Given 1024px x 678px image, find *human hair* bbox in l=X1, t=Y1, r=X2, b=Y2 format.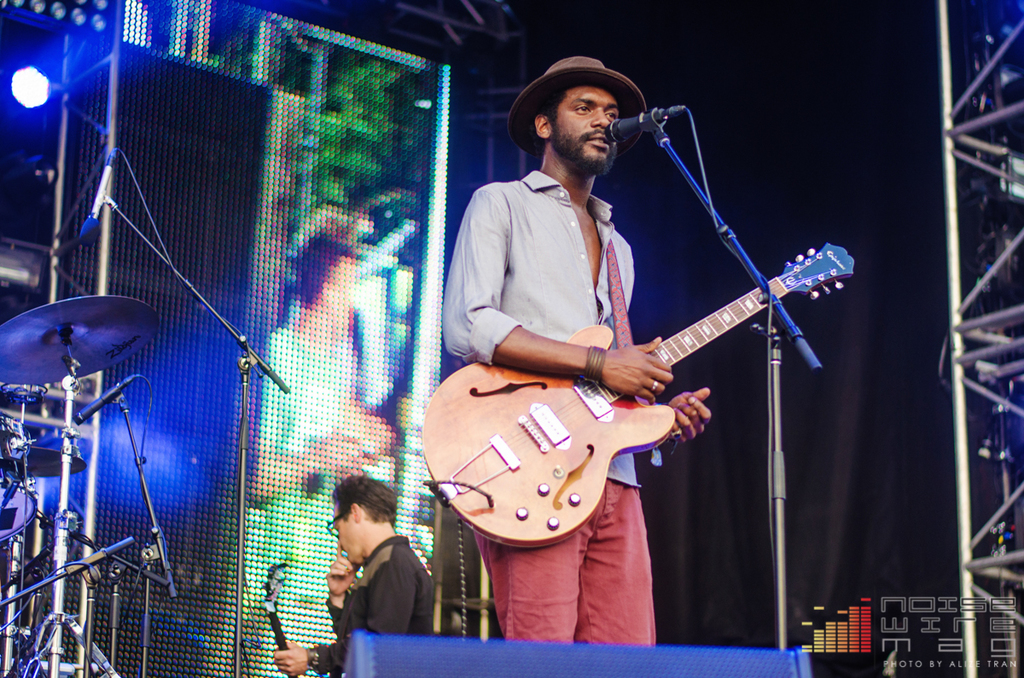
l=329, t=472, r=398, b=519.
